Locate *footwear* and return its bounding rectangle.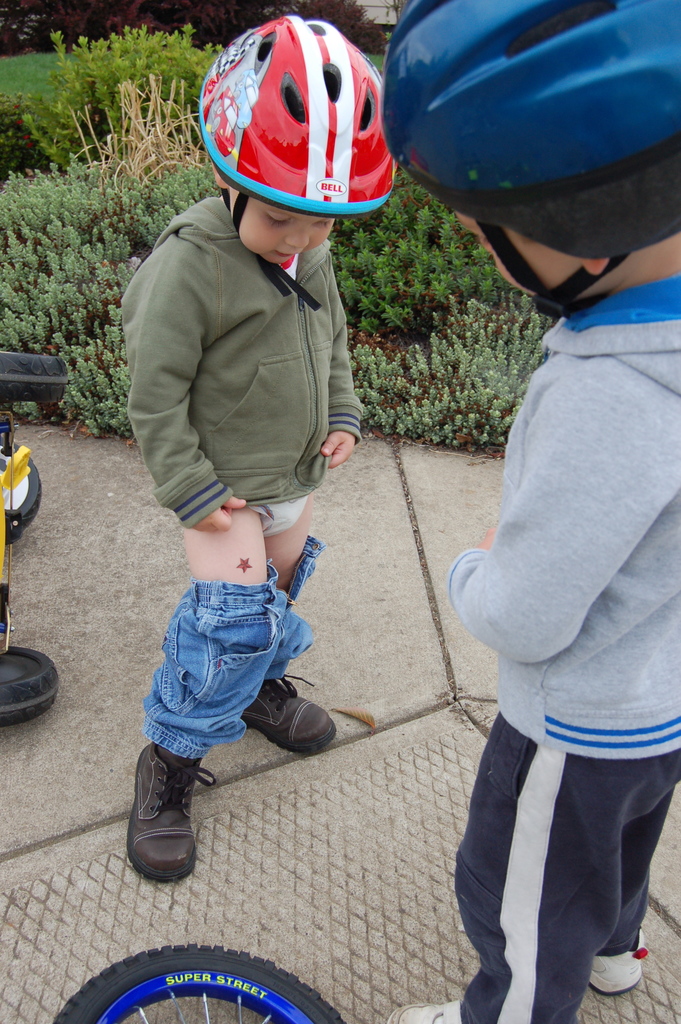
x1=129 y1=739 x2=222 y2=889.
